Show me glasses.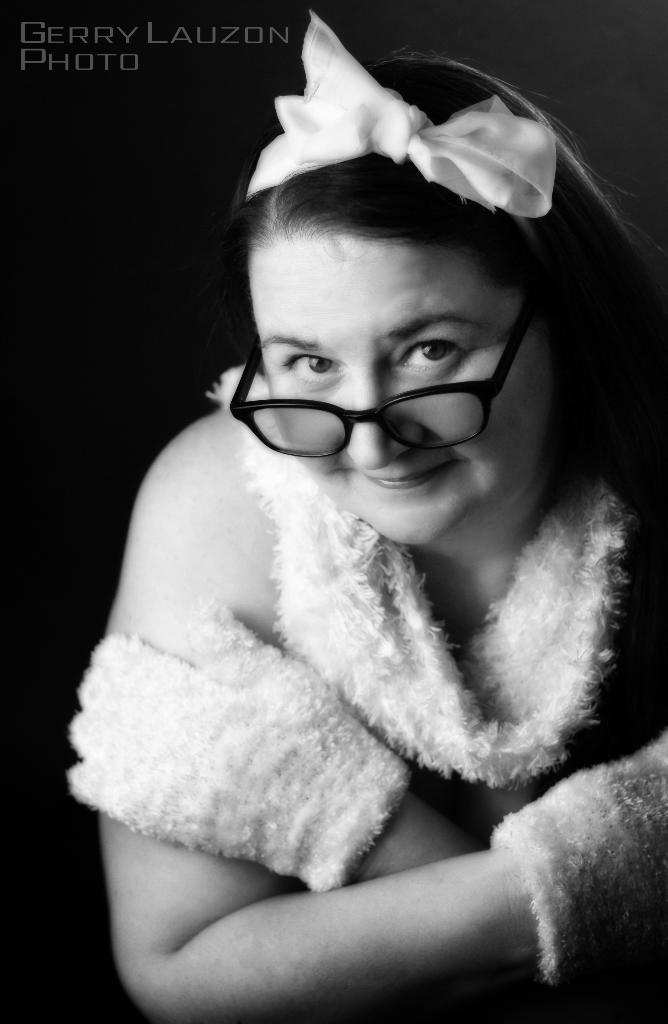
glasses is here: left=232, top=284, right=573, bottom=457.
